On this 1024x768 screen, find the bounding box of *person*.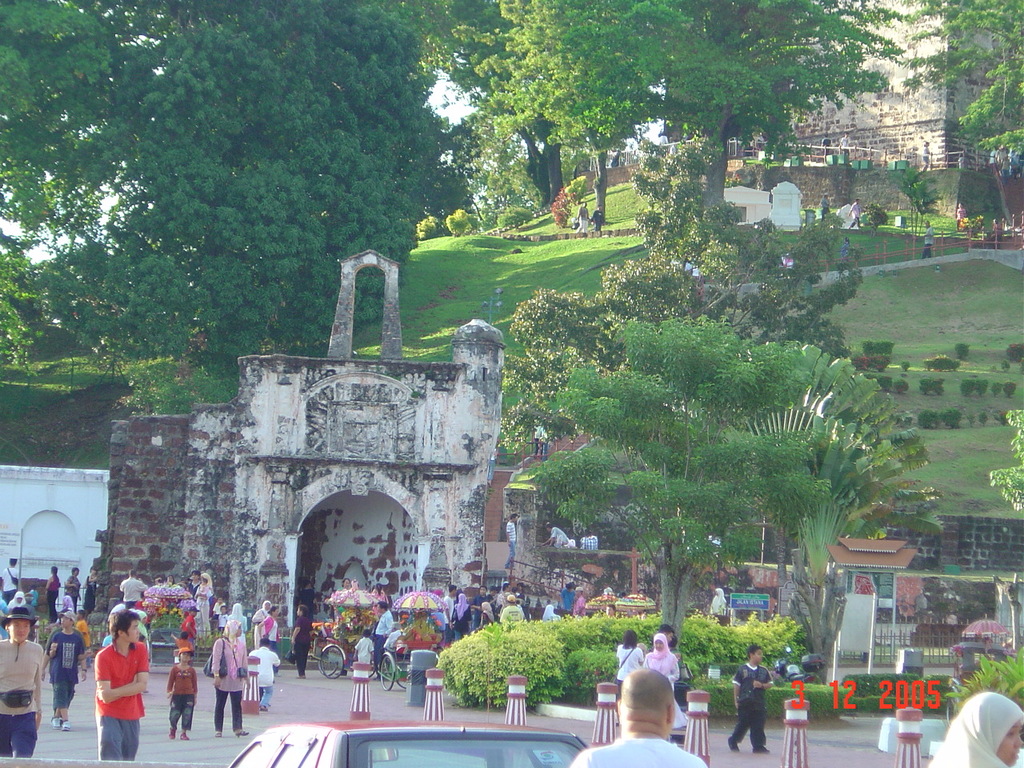
Bounding box: {"left": 0, "top": 554, "right": 18, "bottom": 604}.
